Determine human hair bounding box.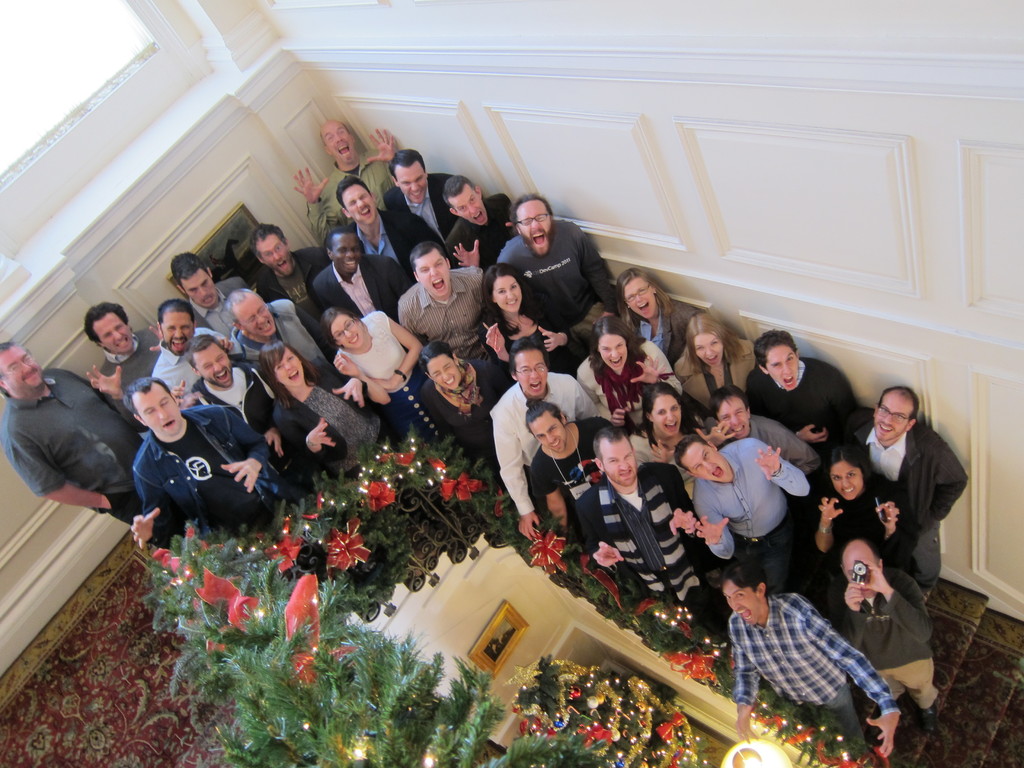
Determined: 83:305:128:342.
